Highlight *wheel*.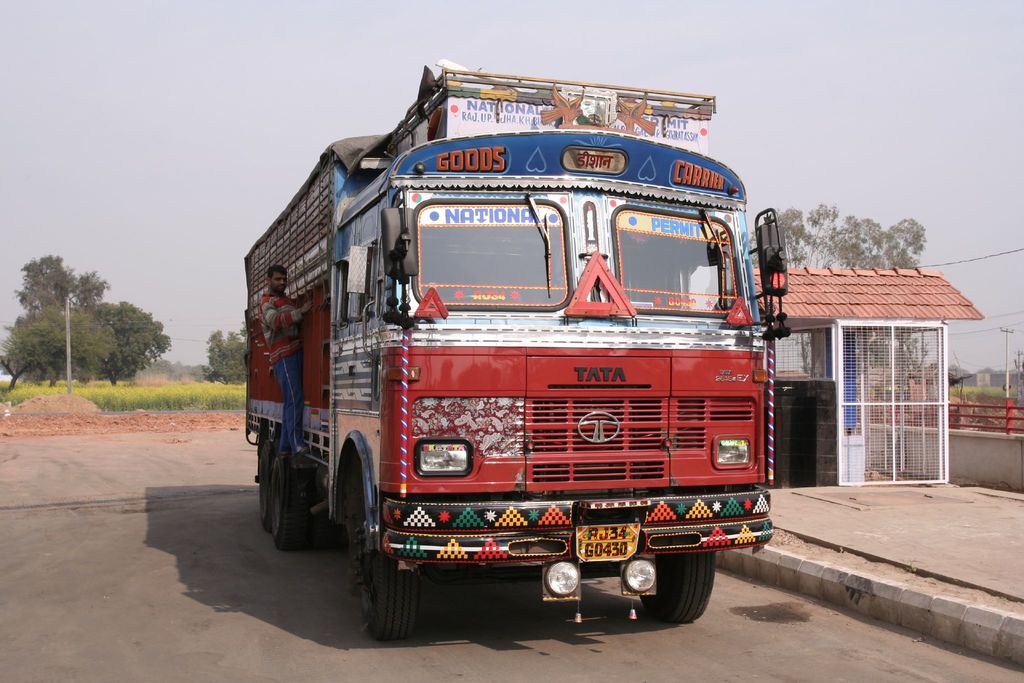
Highlighted region: locate(633, 551, 717, 621).
